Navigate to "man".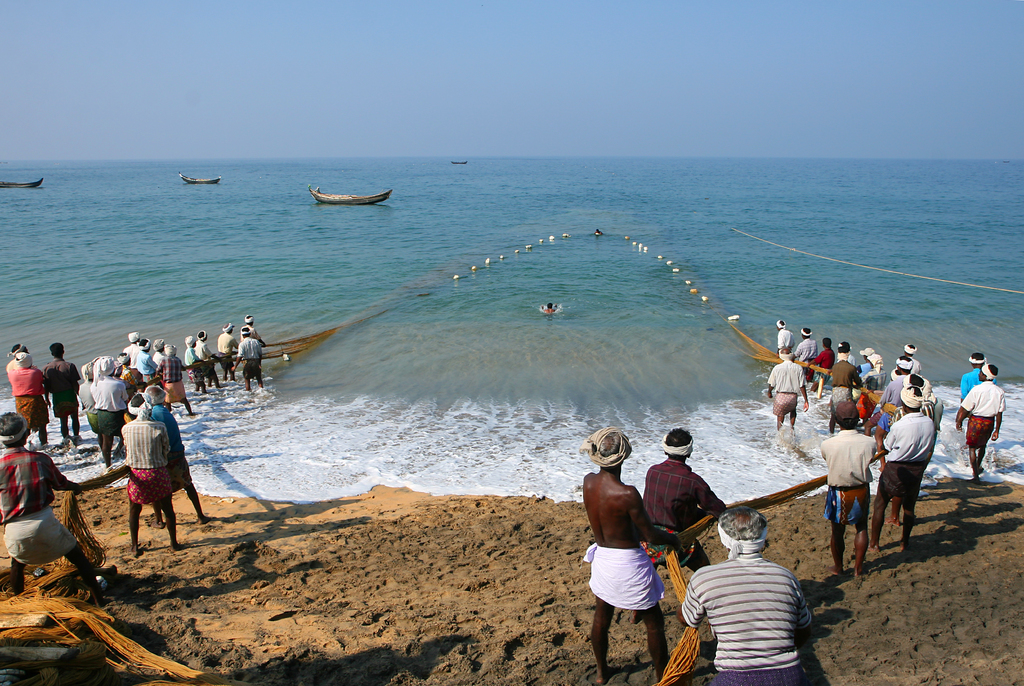
Navigation target: BBox(216, 326, 239, 387).
